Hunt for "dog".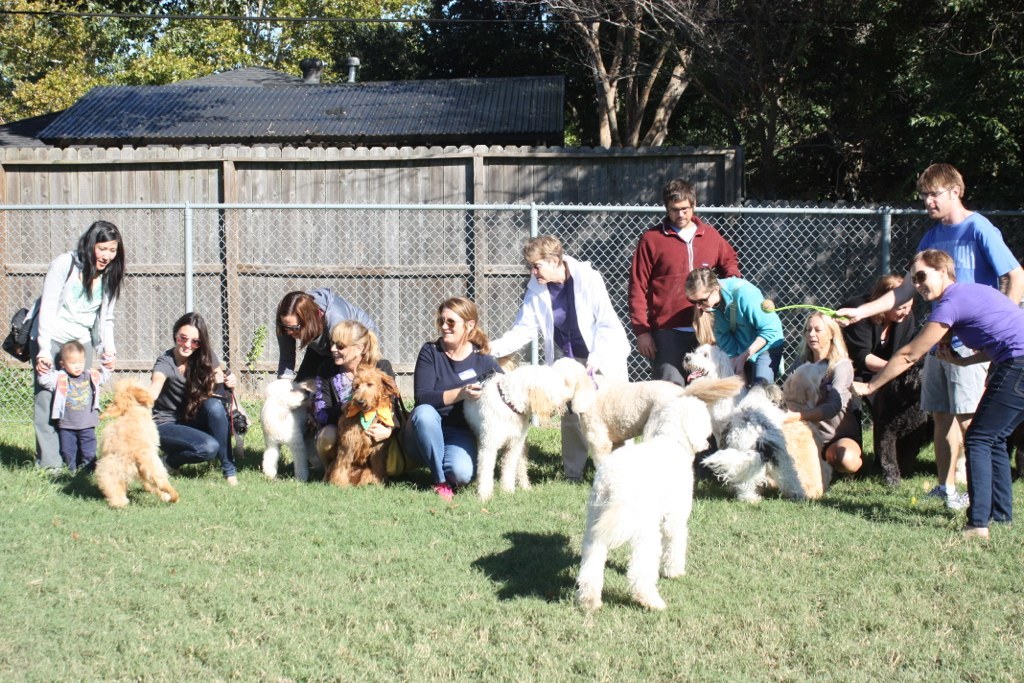
Hunted down at region(680, 342, 769, 501).
